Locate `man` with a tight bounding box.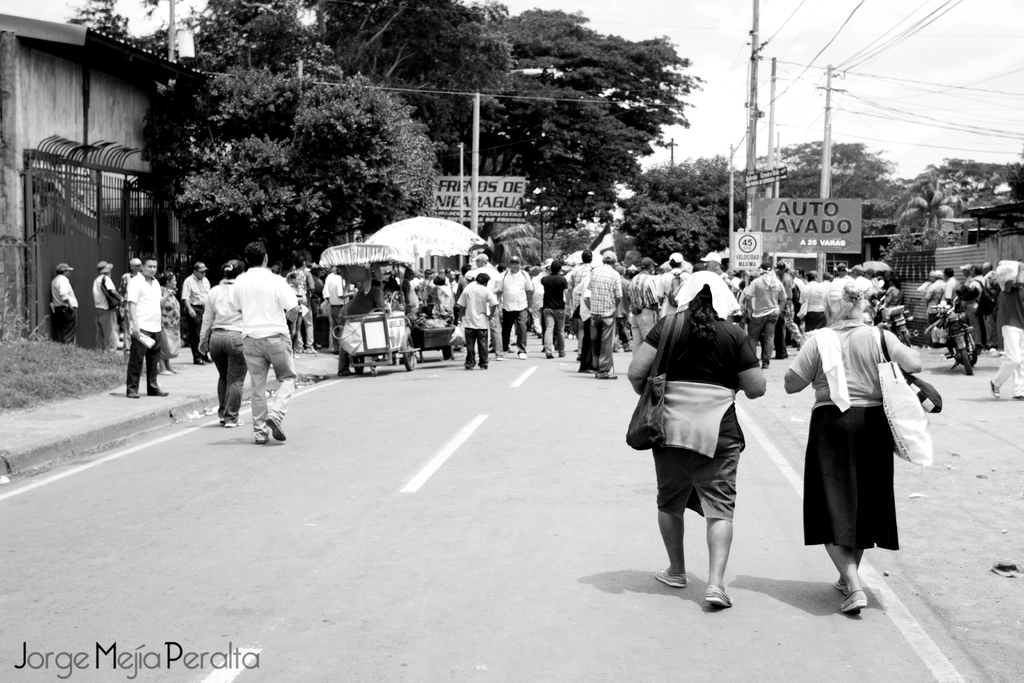
box(582, 250, 628, 375).
